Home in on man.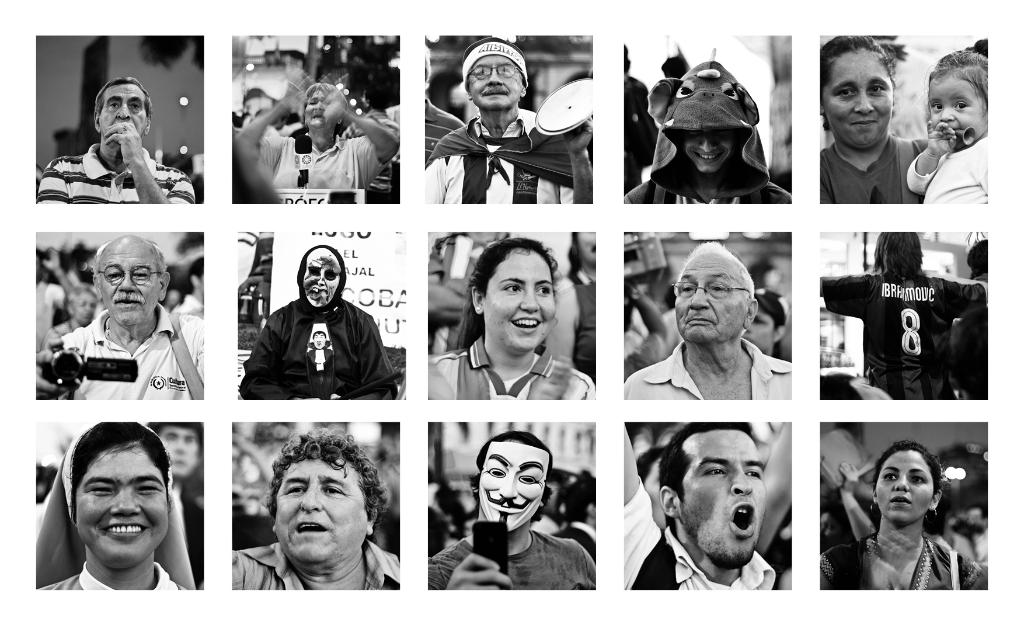
Homed in at {"x1": 622, "y1": 55, "x2": 793, "y2": 208}.
